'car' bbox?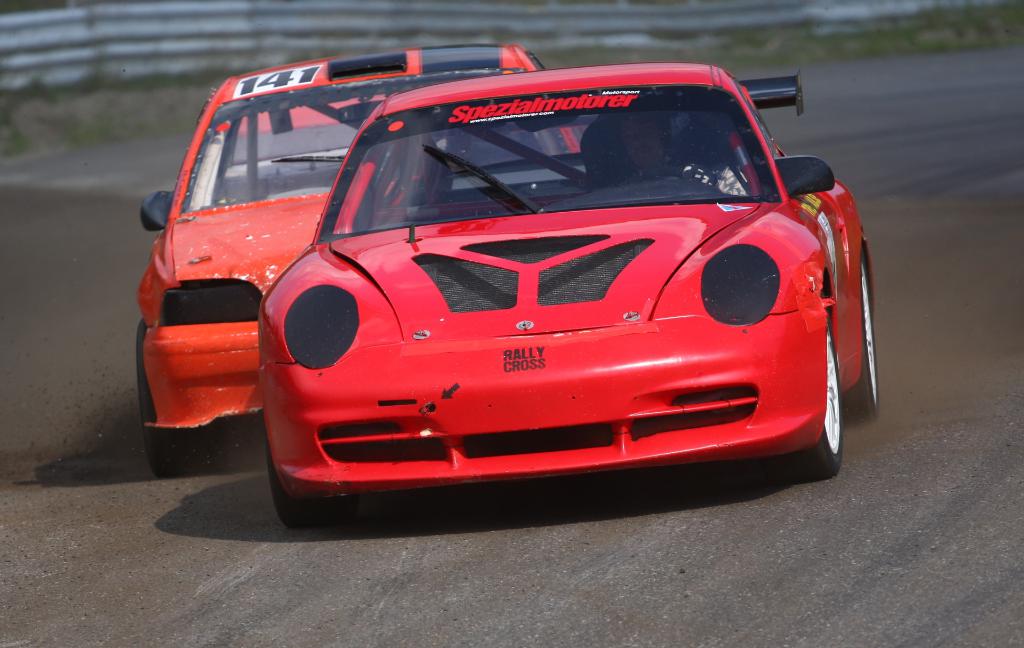
l=244, t=58, r=888, b=482
